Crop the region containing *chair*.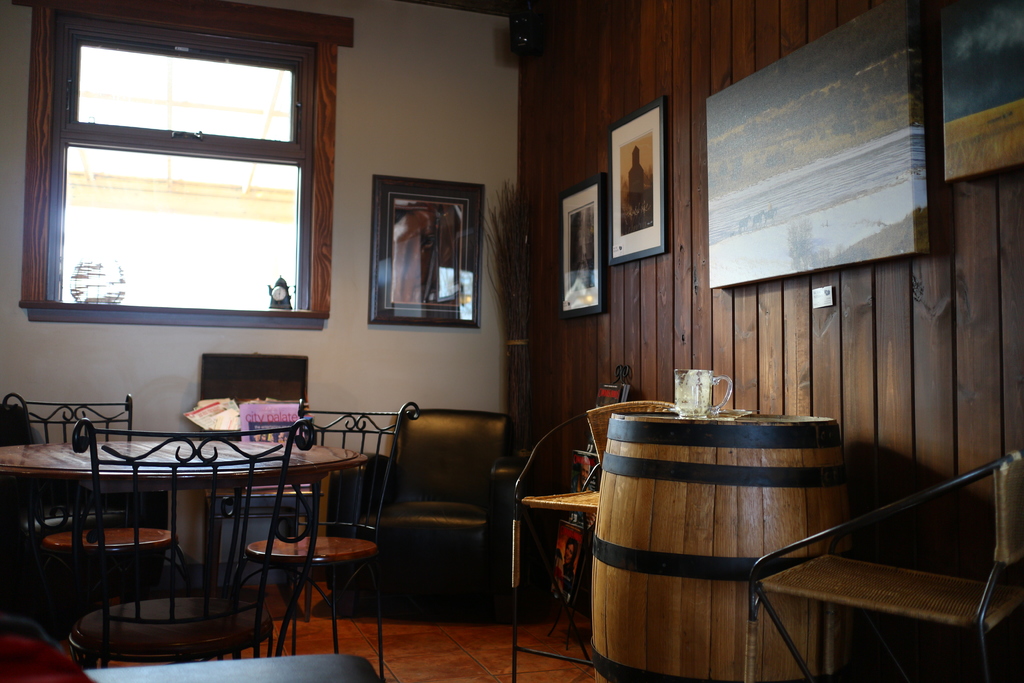
Crop region: box(333, 392, 531, 652).
